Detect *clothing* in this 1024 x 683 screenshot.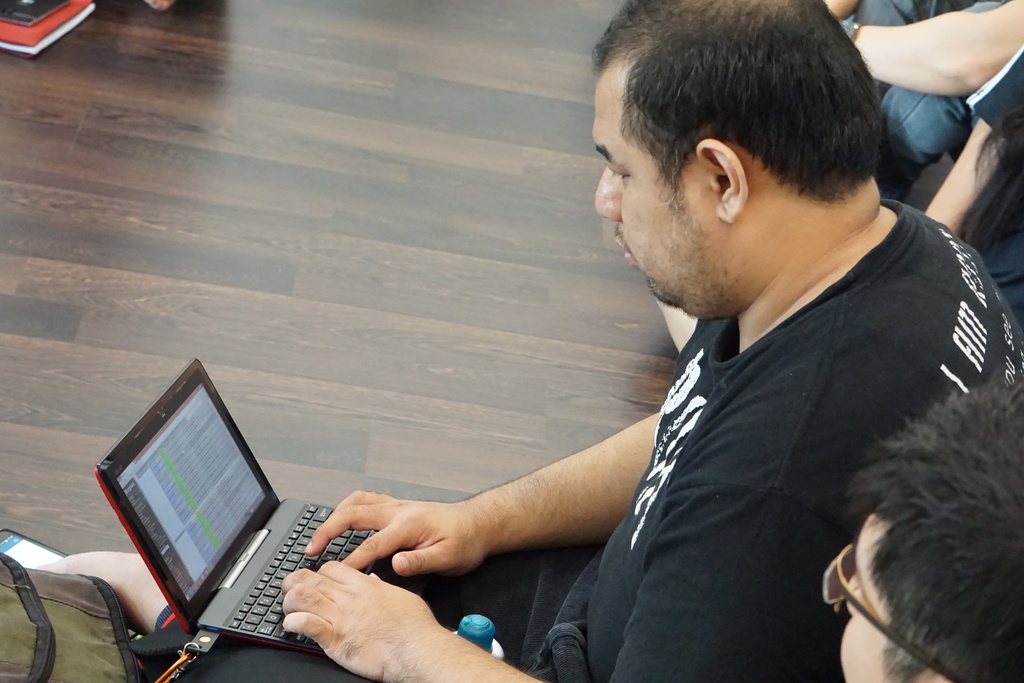
Detection: 524/204/1023/682.
